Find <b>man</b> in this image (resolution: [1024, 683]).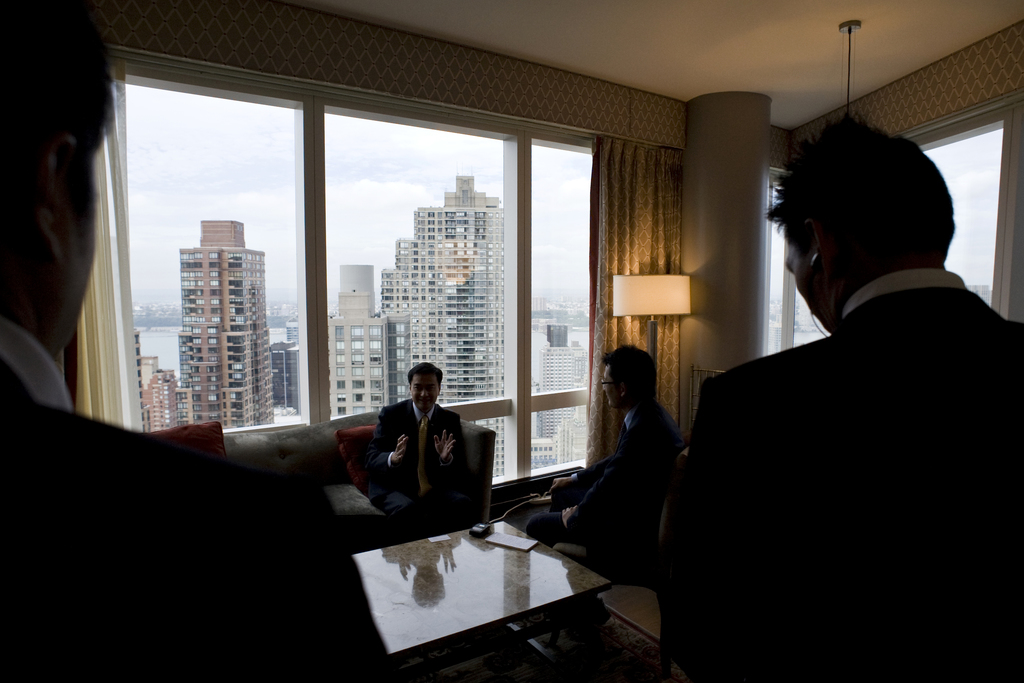
box=[365, 360, 465, 545].
